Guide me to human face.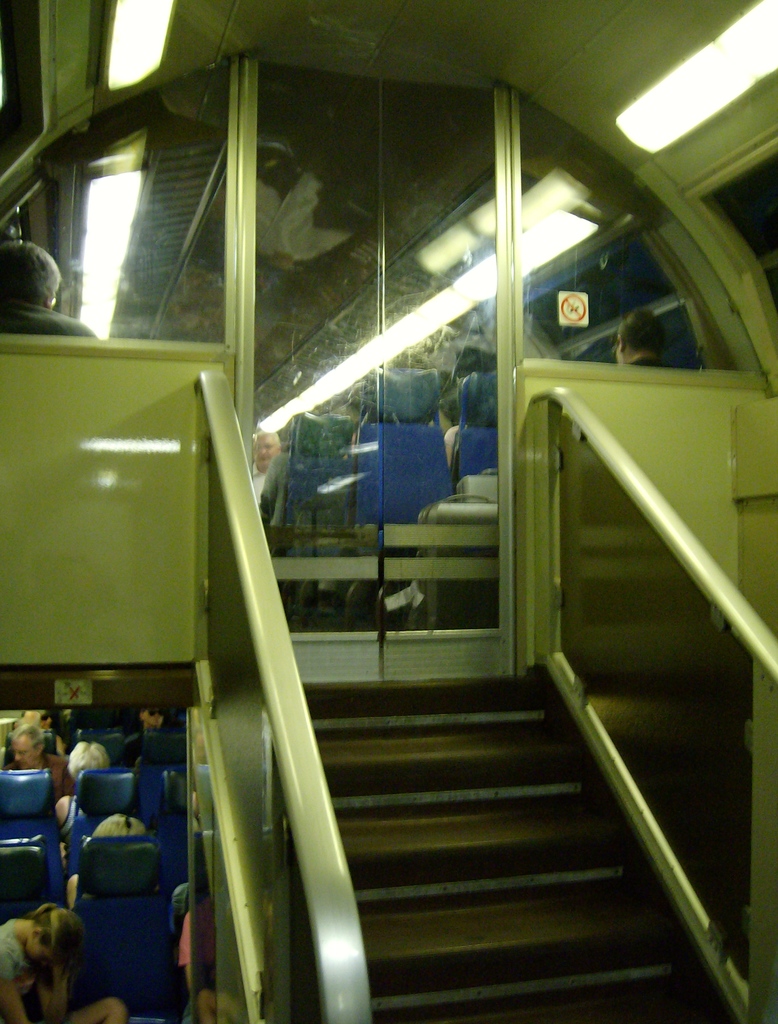
Guidance: 22:935:54:965.
